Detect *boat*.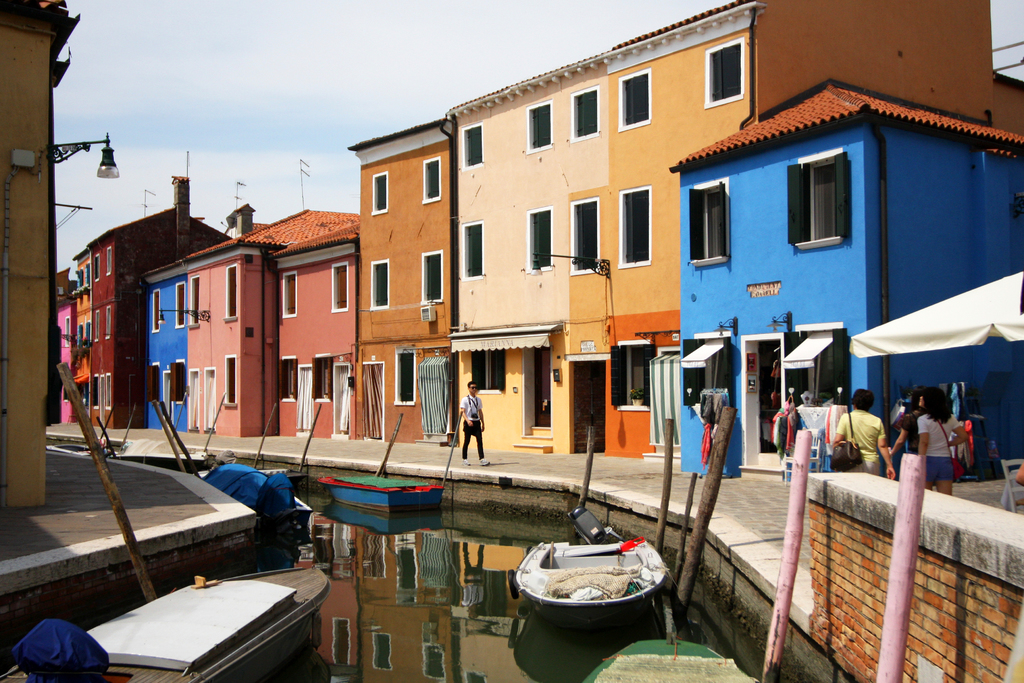
Detected at left=189, top=460, right=317, bottom=534.
